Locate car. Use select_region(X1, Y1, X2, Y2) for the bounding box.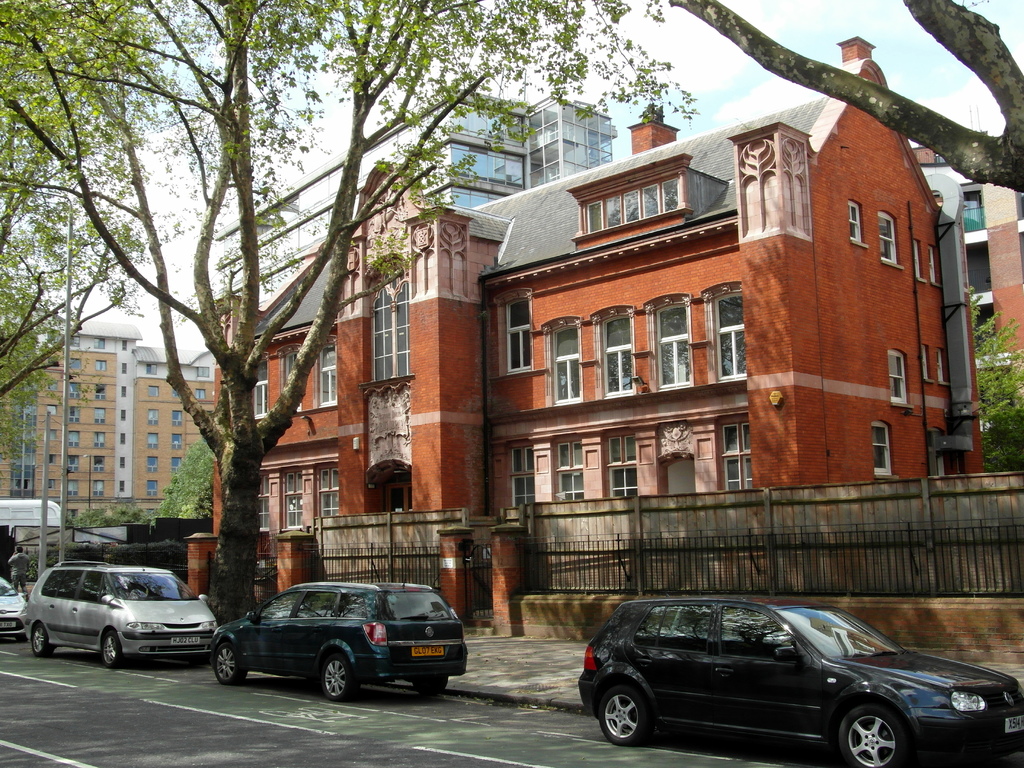
select_region(24, 561, 218, 669).
